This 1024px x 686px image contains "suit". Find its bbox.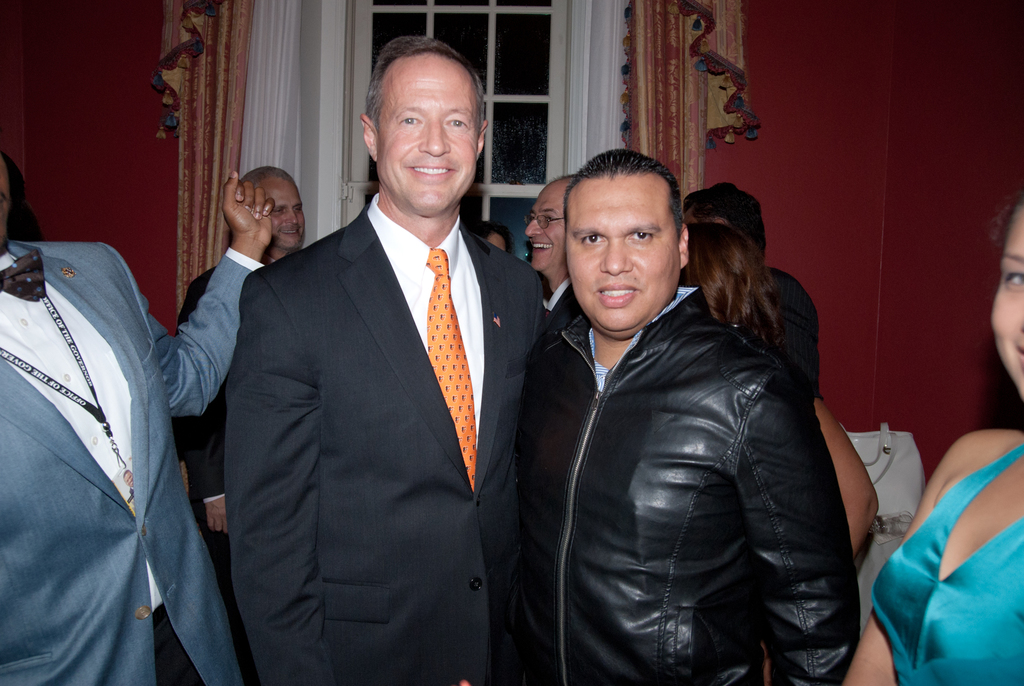
Rect(224, 185, 549, 685).
